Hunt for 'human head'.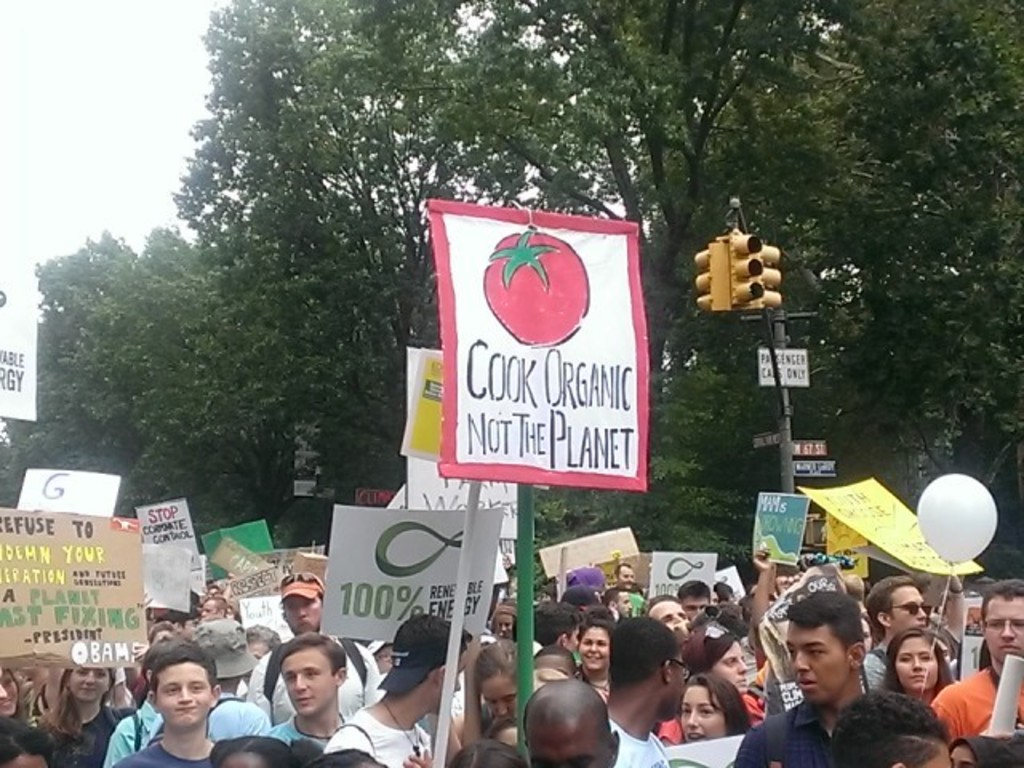
Hunted down at left=832, top=688, right=954, bottom=766.
